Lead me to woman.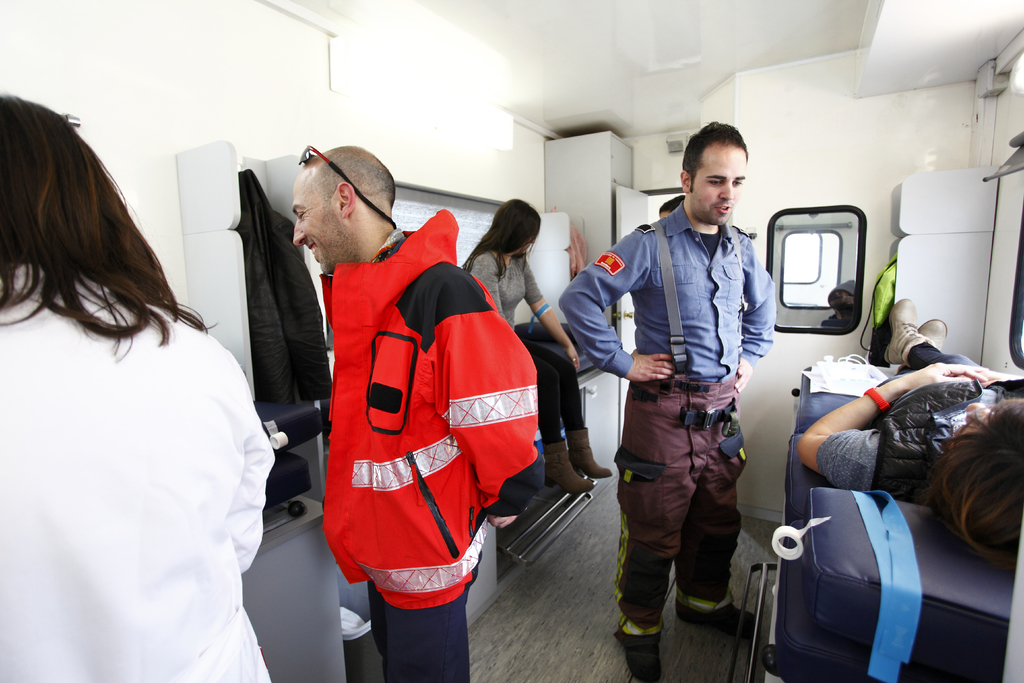
Lead to <bbox>796, 288, 1023, 535</bbox>.
